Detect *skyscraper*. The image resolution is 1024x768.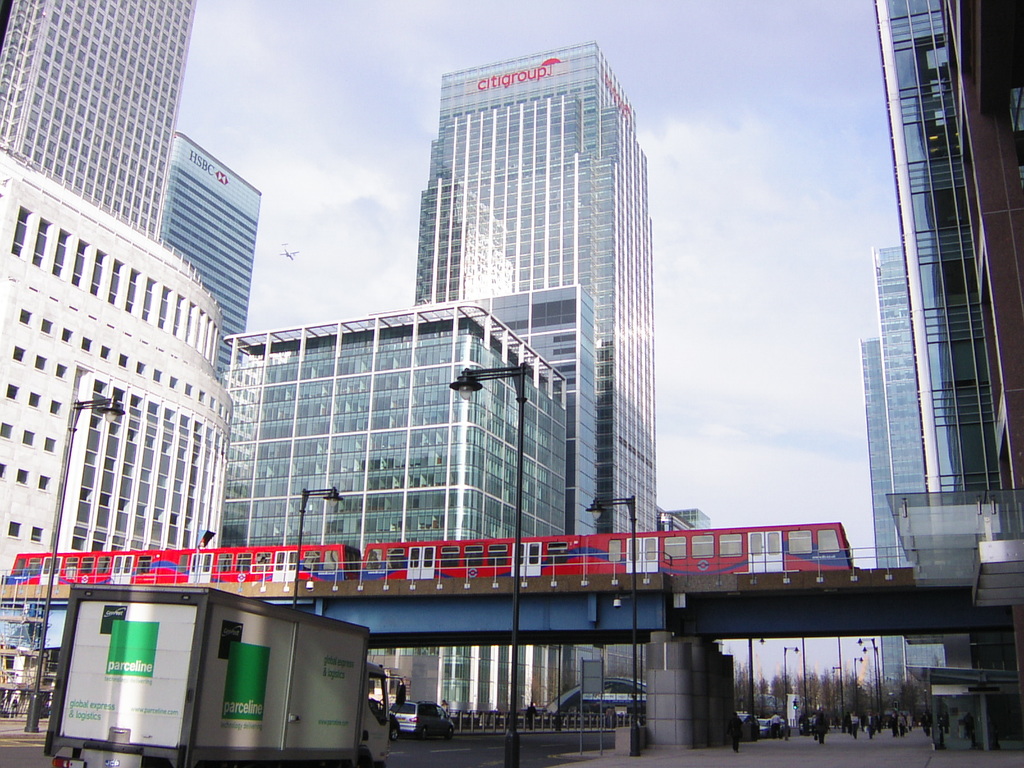
bbox(858, 330, 895, 573).
